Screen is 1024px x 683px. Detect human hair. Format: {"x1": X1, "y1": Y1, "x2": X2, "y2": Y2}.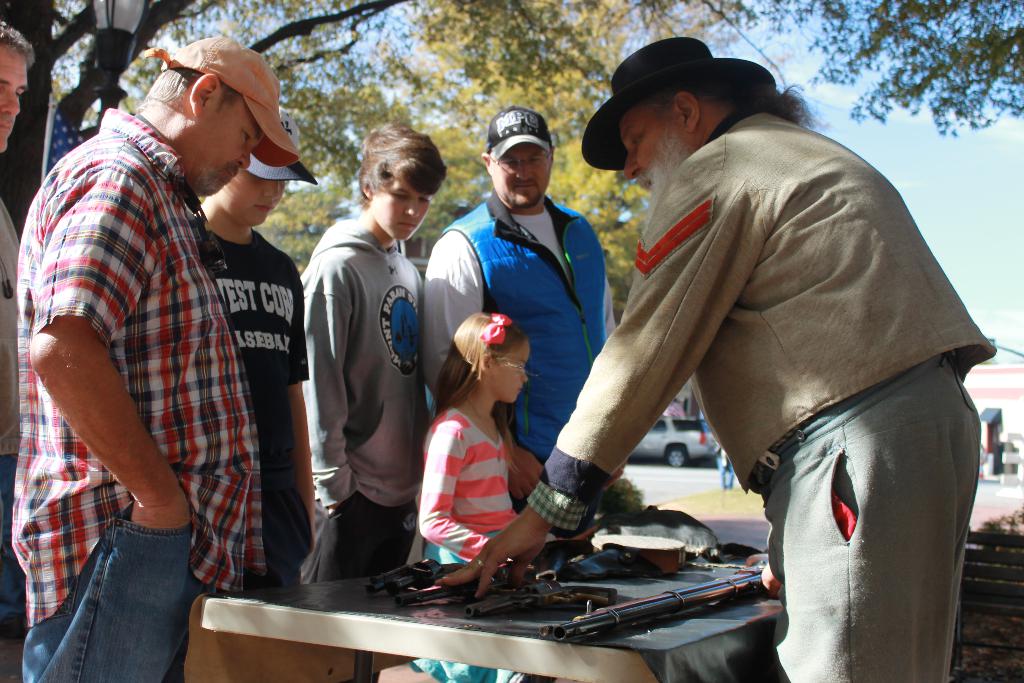
{"x1": 350, "y1": 124, "x2": 442, "y2": 215}.
